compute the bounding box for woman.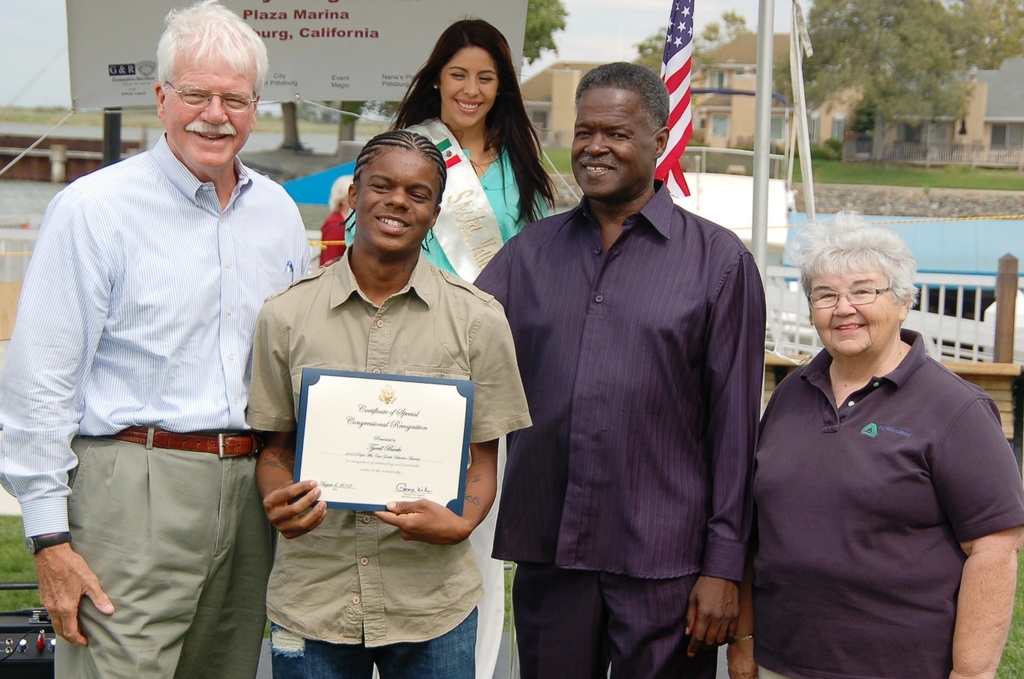
BBox(342, 19, 574, 288).
